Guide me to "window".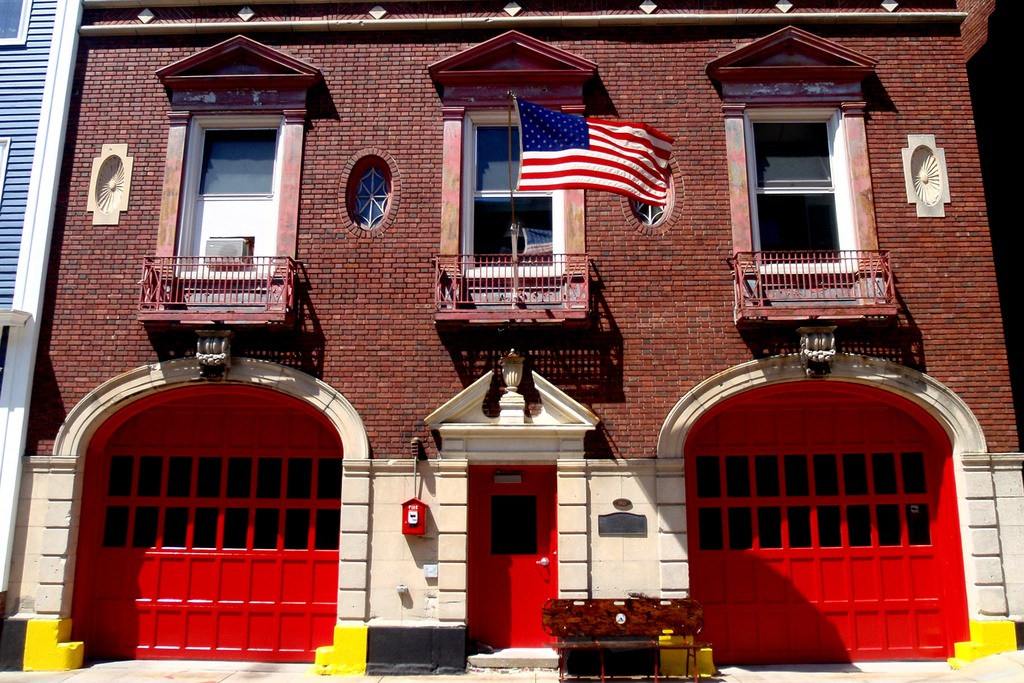
Guidance: (x1=0, y1=0, x2=33, y2=50).
